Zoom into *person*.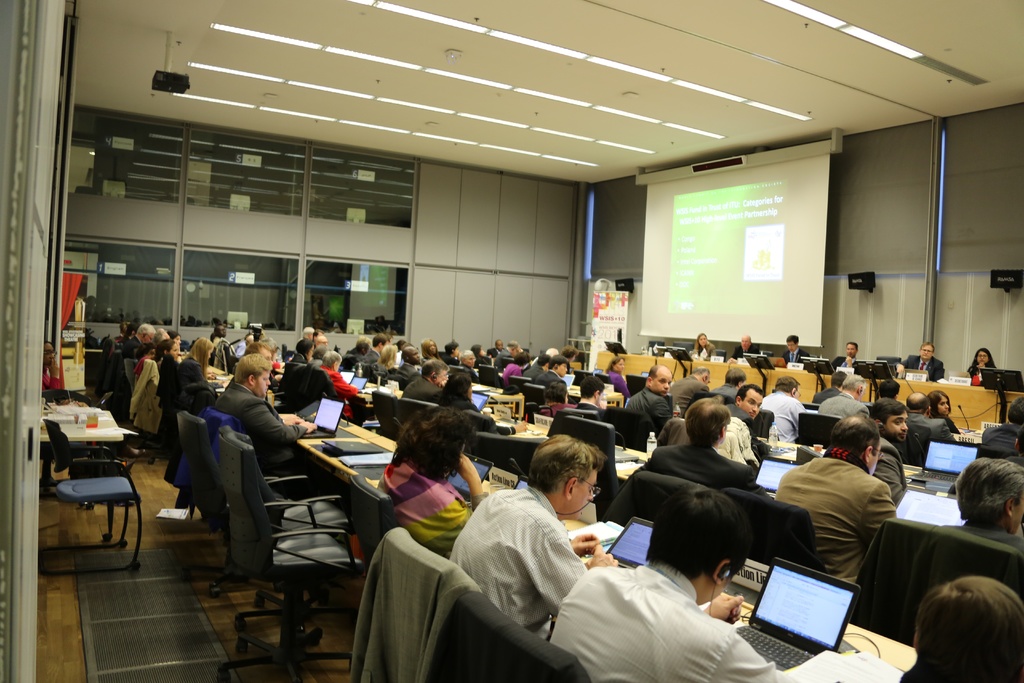
Zoom target: pyautogui.locateOnScreen(791, 427, 906, 617).
